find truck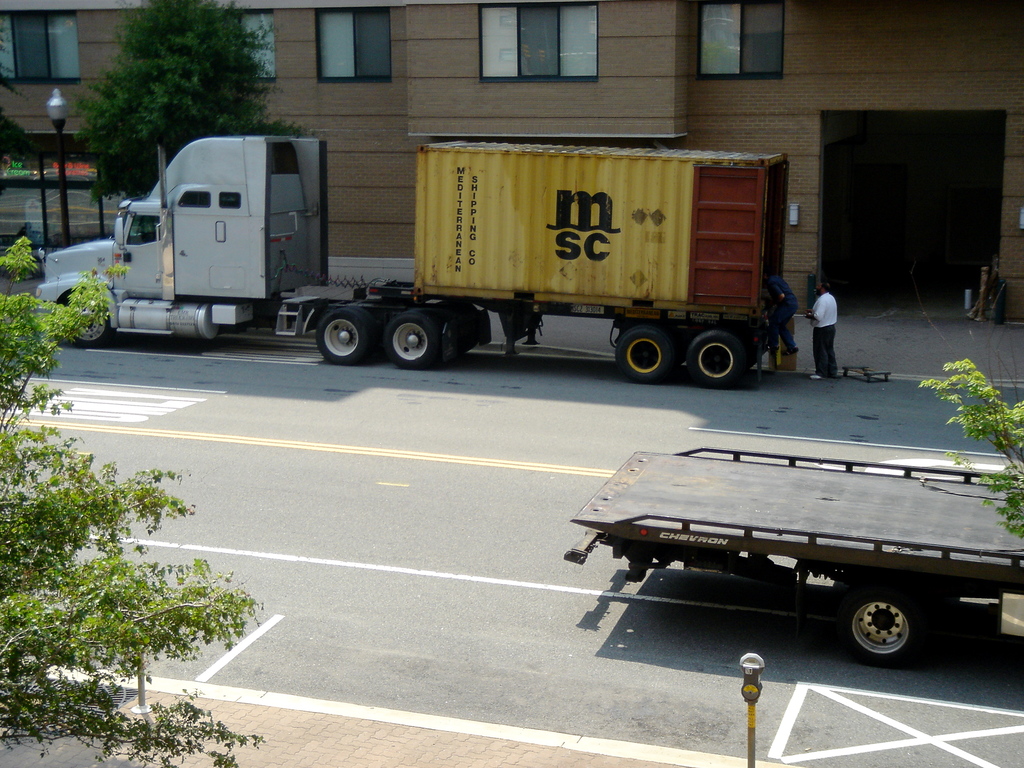
detection(26, 123, 799, 393)
